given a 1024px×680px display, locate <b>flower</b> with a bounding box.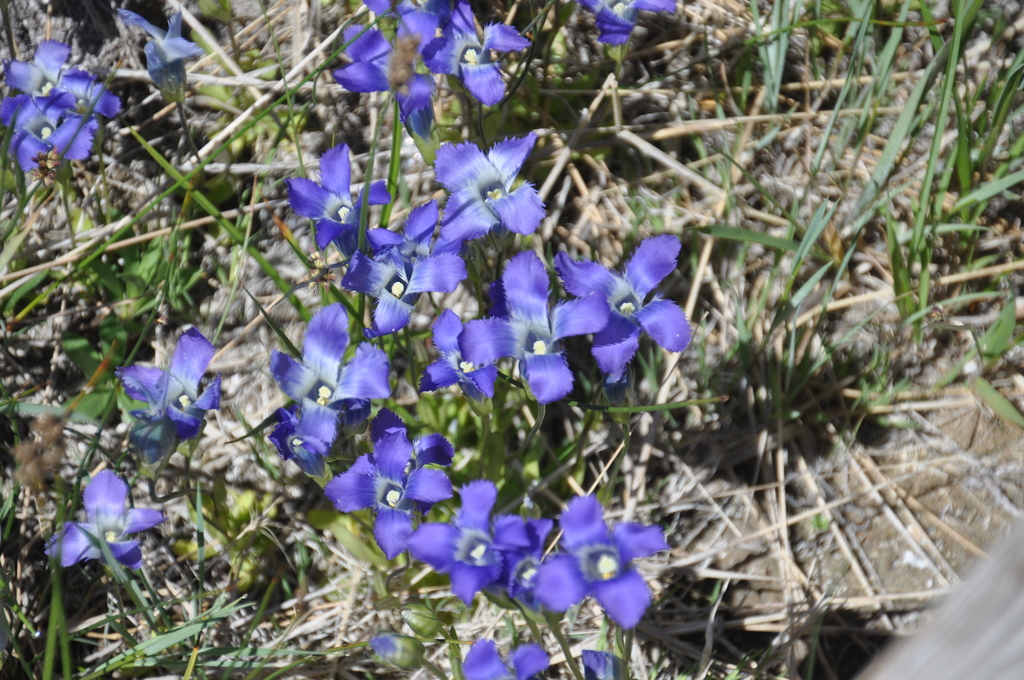
Located: x1=420, y1=3, x2=511, y2=102.
